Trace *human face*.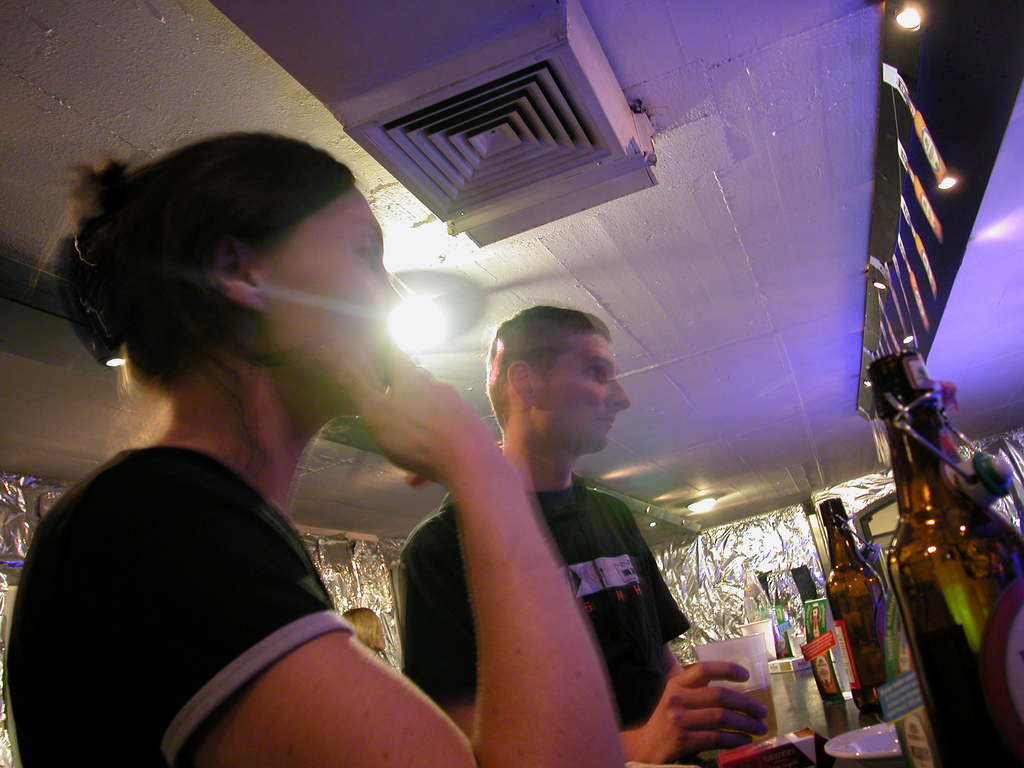
Traced to BBox(547, 325, 632, 452).
